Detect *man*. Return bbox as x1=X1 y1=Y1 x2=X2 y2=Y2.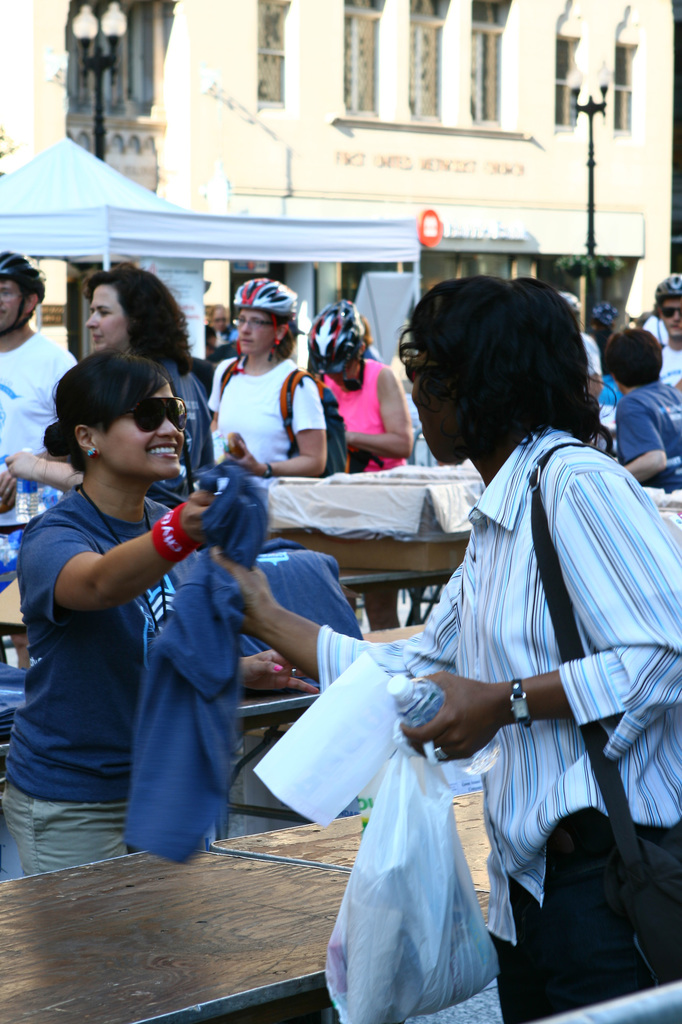
x1=191 y1=269 x2=681 y2=1019.
